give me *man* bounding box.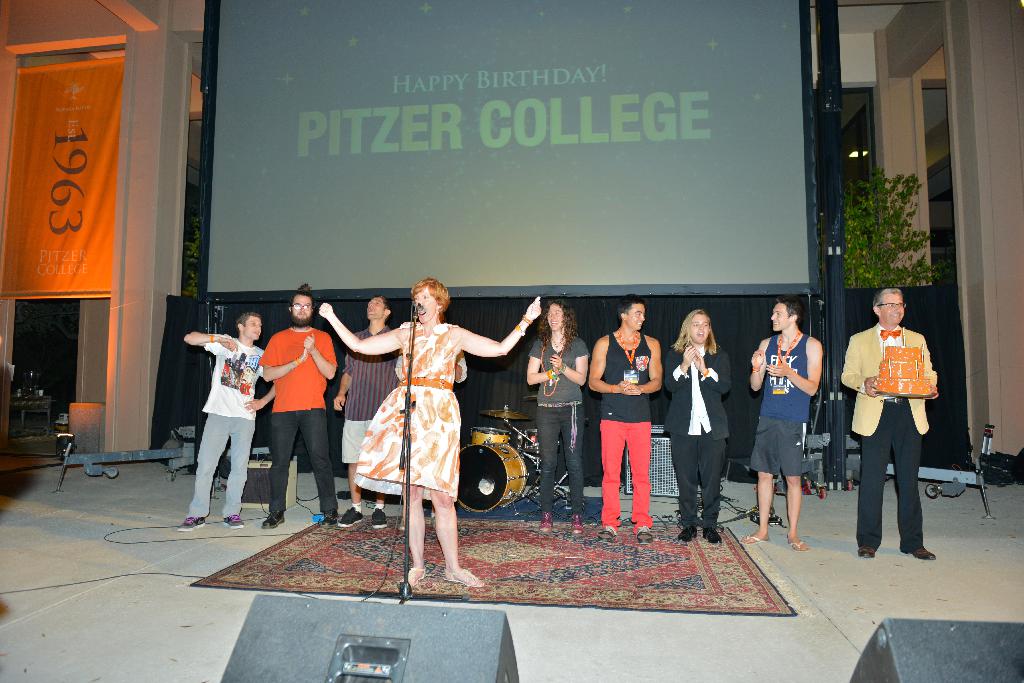
[744, 296, 824, 551].
